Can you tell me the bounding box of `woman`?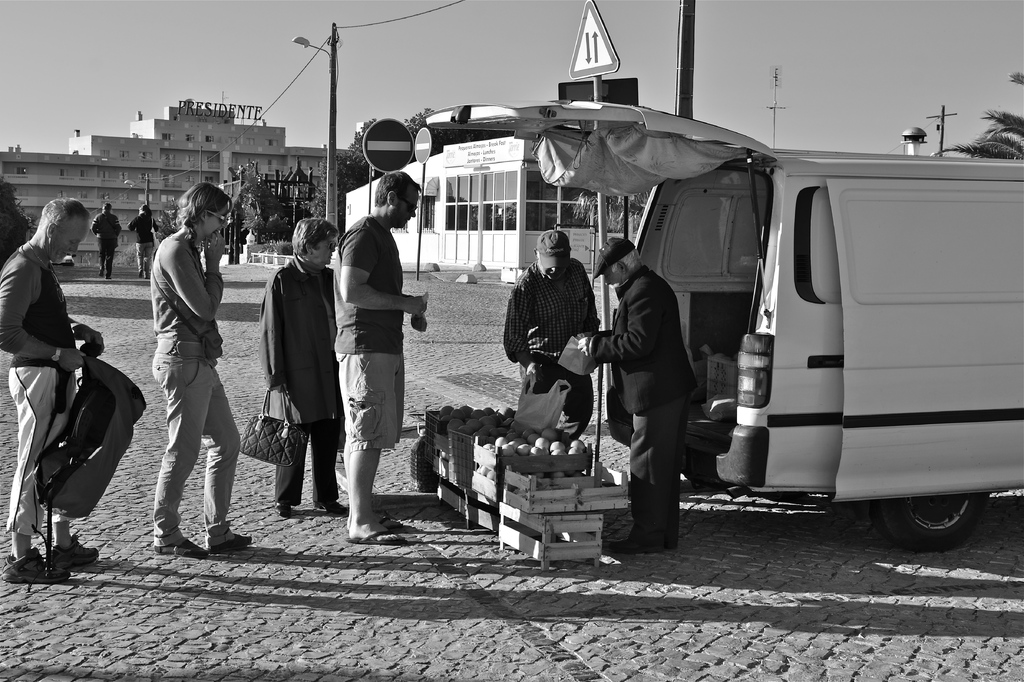
129/204/157/279.
